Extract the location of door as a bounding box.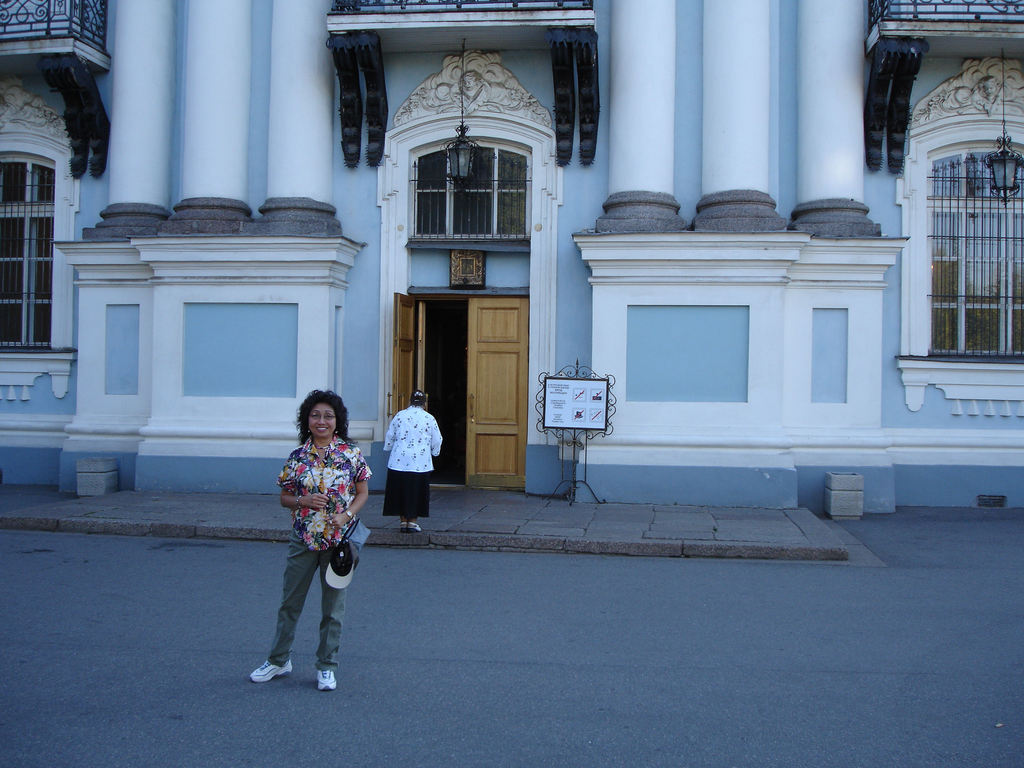
412:267:527:493.
